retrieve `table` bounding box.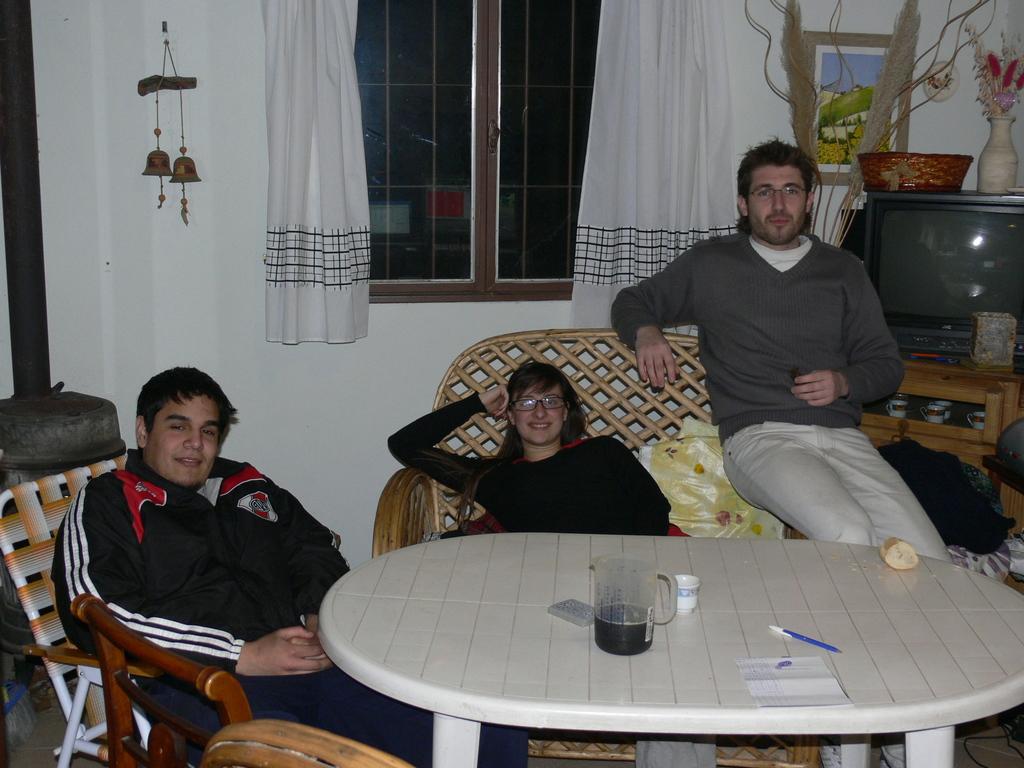
Bounding box: [x1=271, y1=495, x2=1023, y2=767].
